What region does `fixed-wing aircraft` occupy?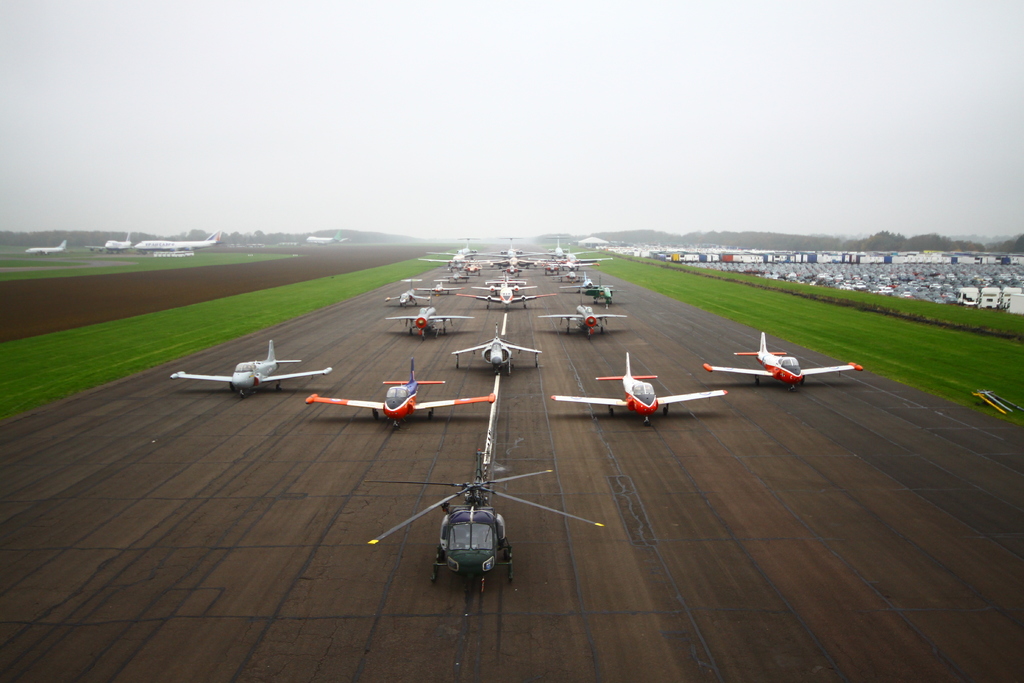
[x1=84, y1=226, x2=136, y2=256].
